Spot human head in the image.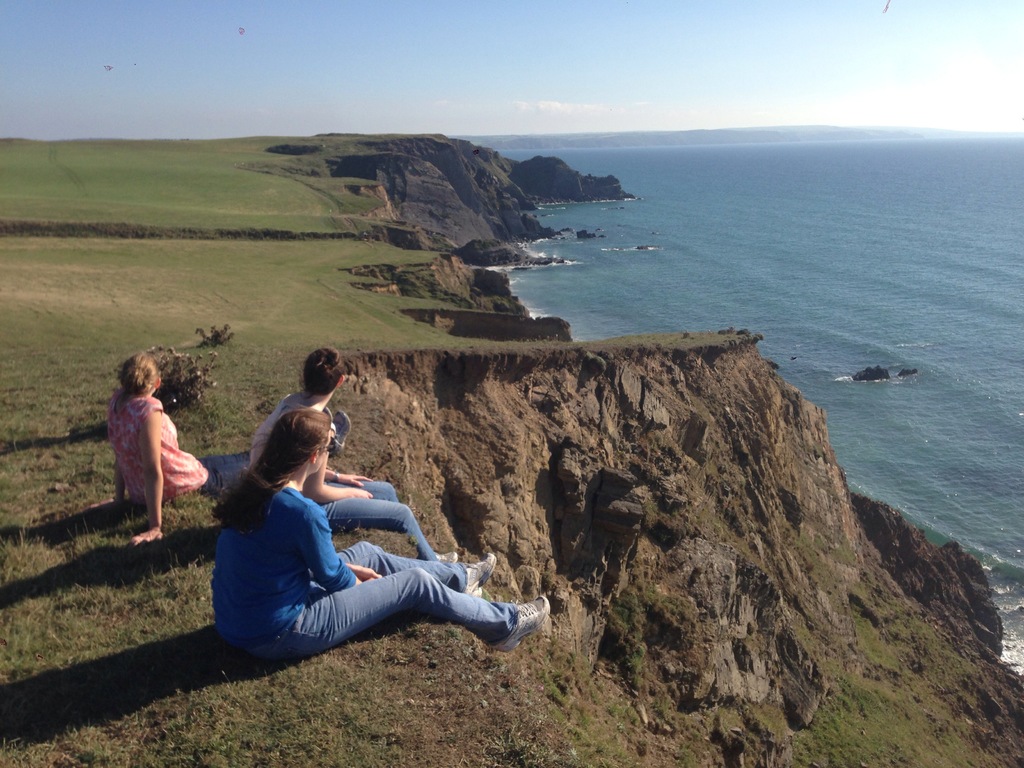
human head found at region(297, 346, 346, 408).
